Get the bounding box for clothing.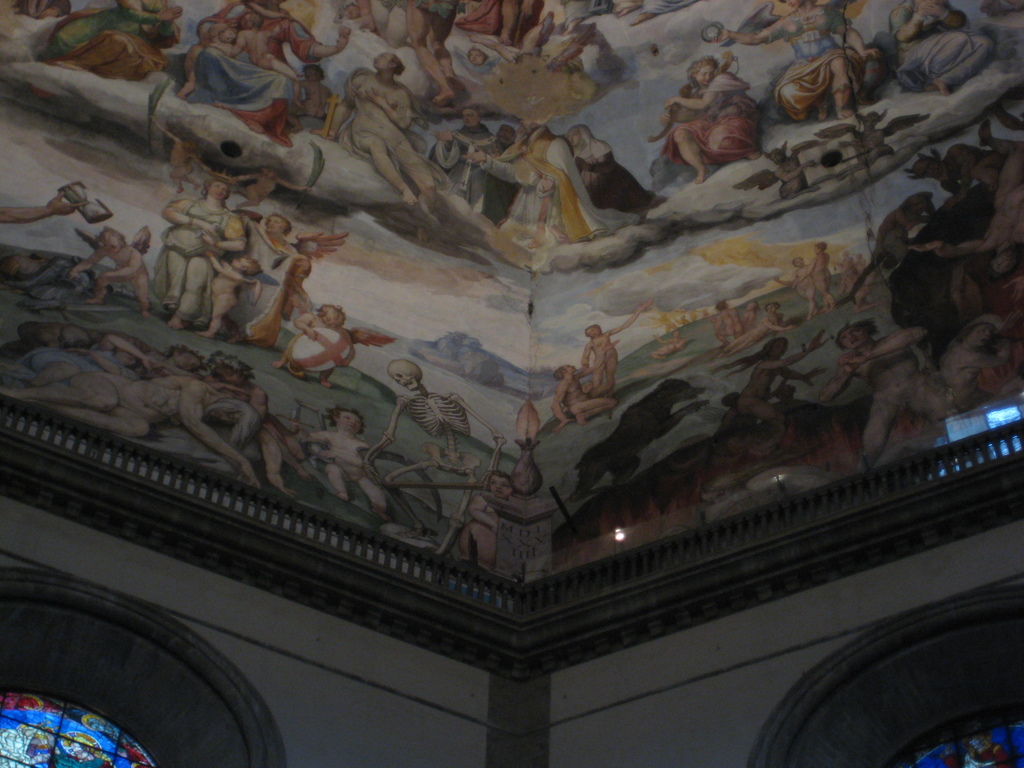
<box>0,347,138,390</box>.
